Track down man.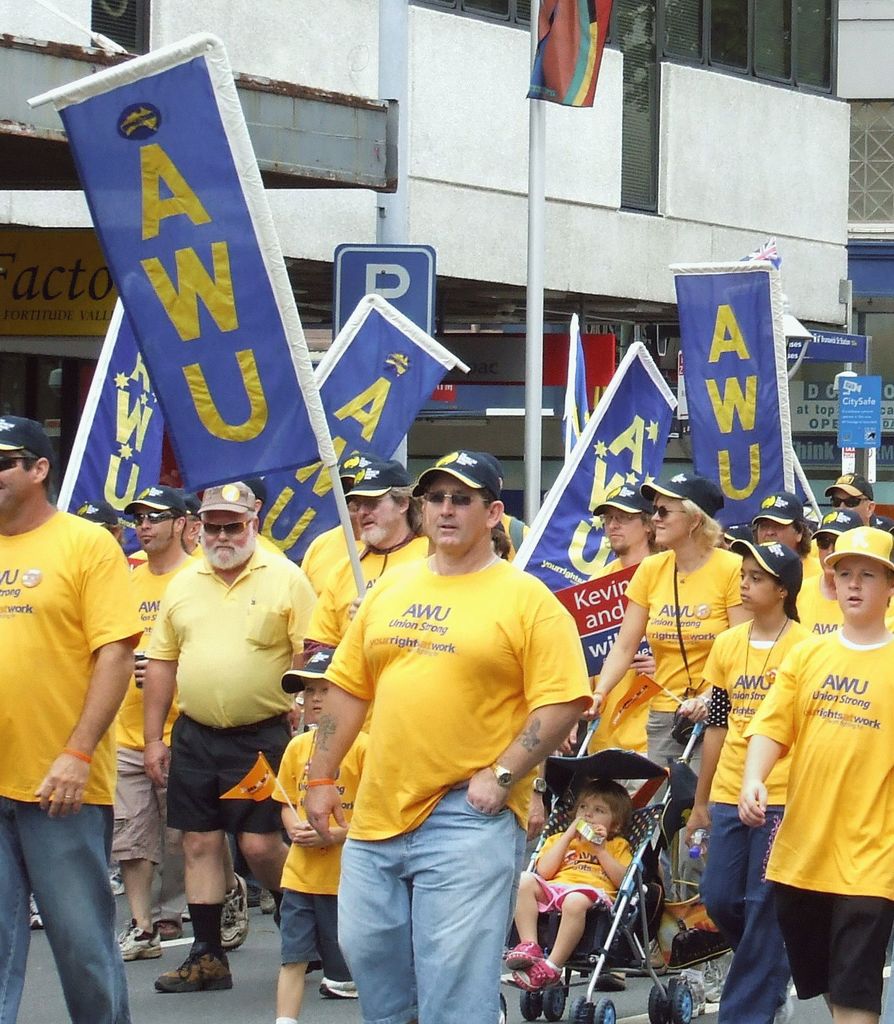
Tracked to pyautogui.locateOnScreen(0, 415, 139, 1023).
